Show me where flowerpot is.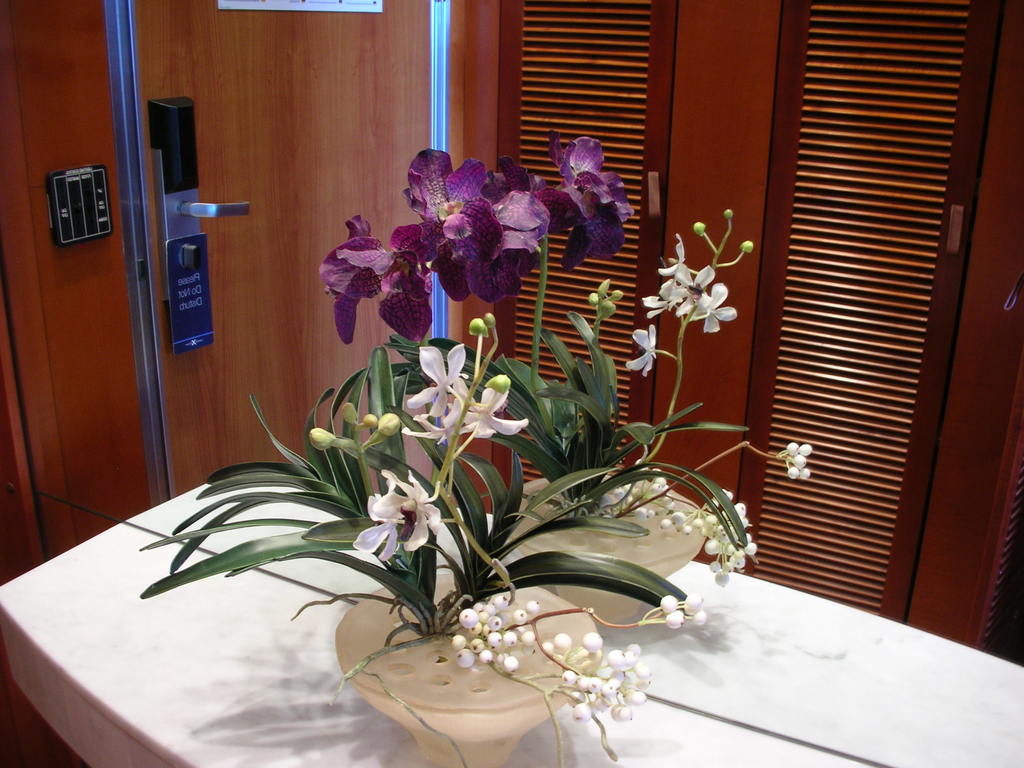
flowerpot is at {"left": 325, "top": 586, "right": 581, "bottom": 747}.
